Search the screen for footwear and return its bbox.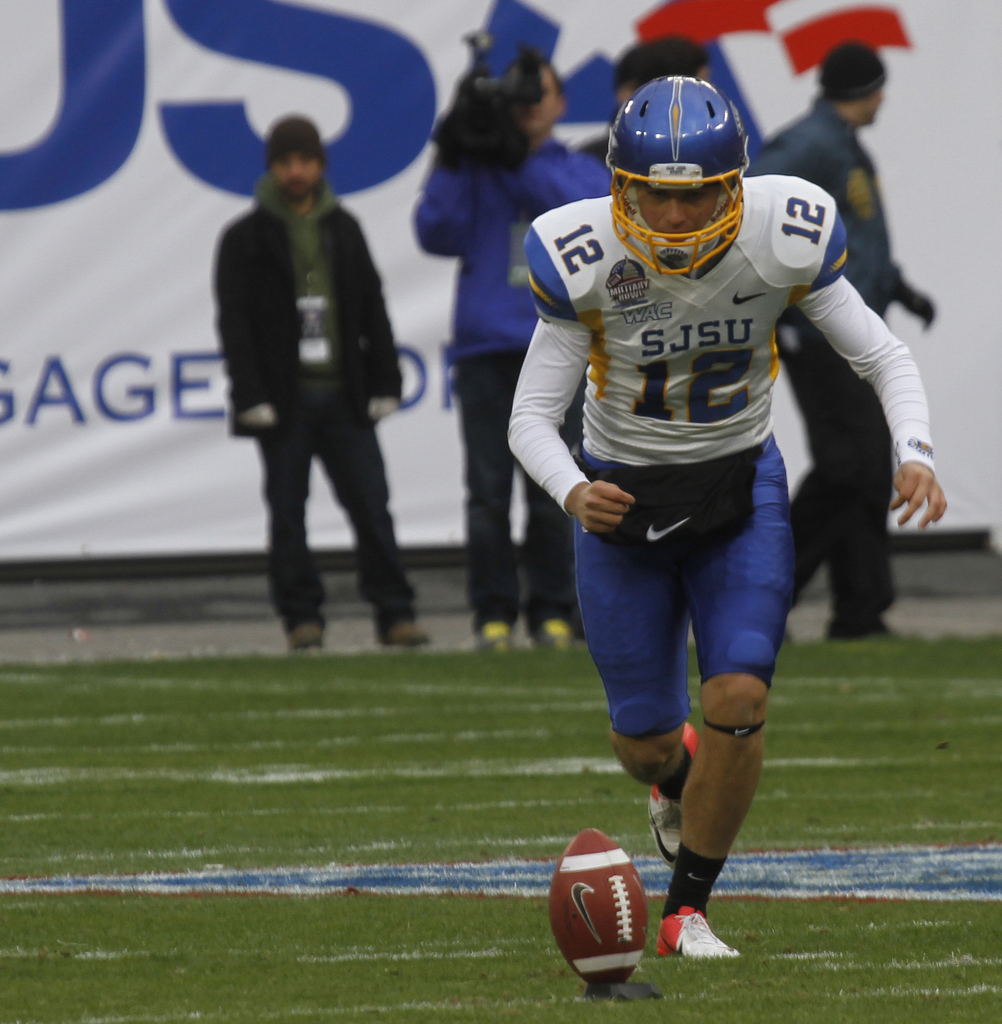
Found: Rect(285, 618, 329, 659).
